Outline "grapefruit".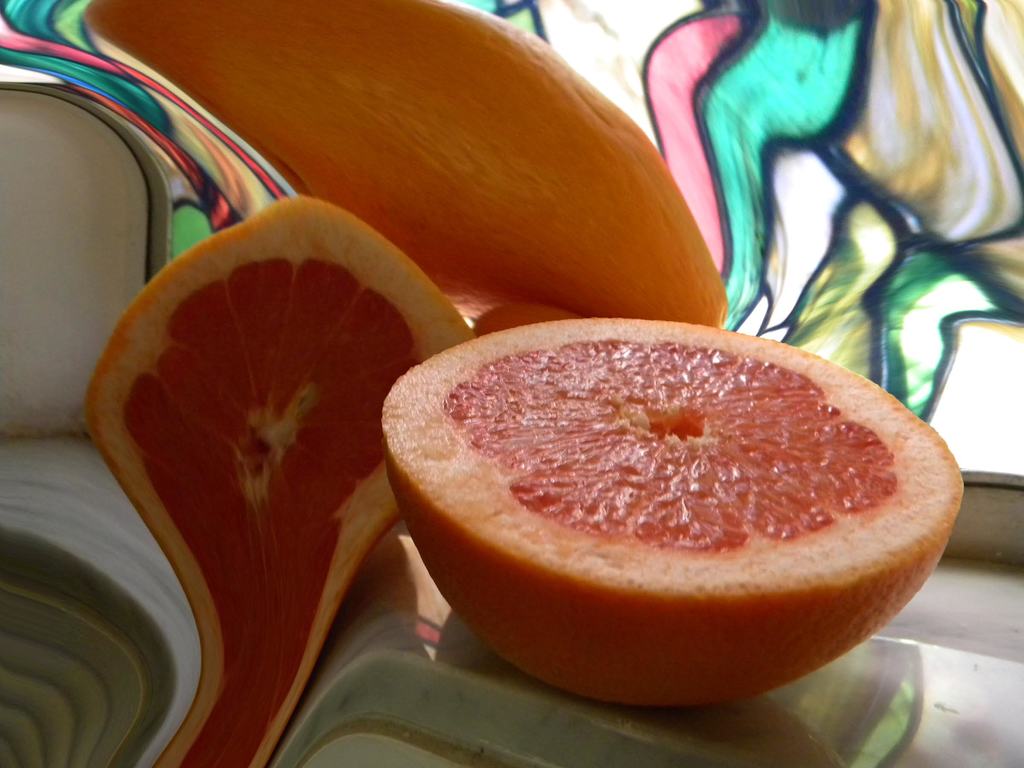
Outline: {"x1": 378, "y1": 313, "x2": 965, "y2": 705}.
